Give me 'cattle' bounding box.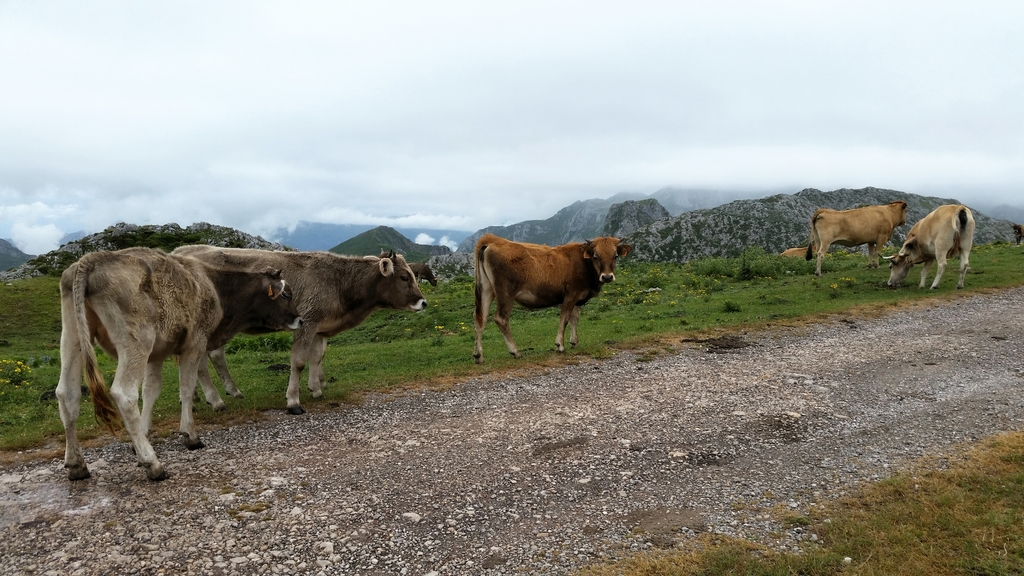
detection(781, 245, 808, 256).
